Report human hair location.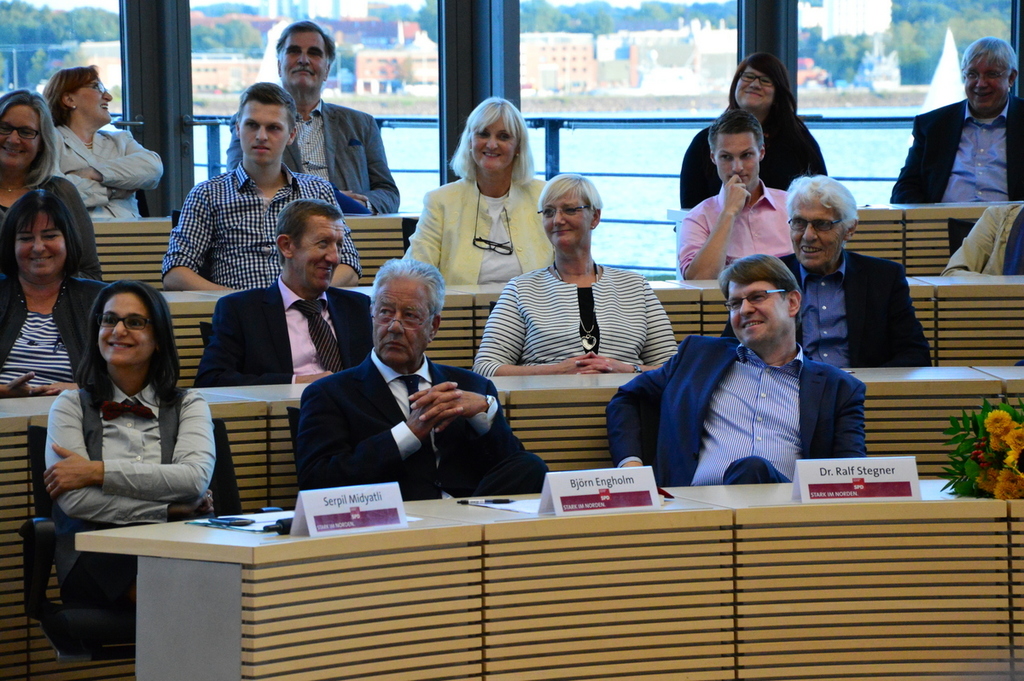
Report: x1=0, y1=90, x2=60, y2=189.
